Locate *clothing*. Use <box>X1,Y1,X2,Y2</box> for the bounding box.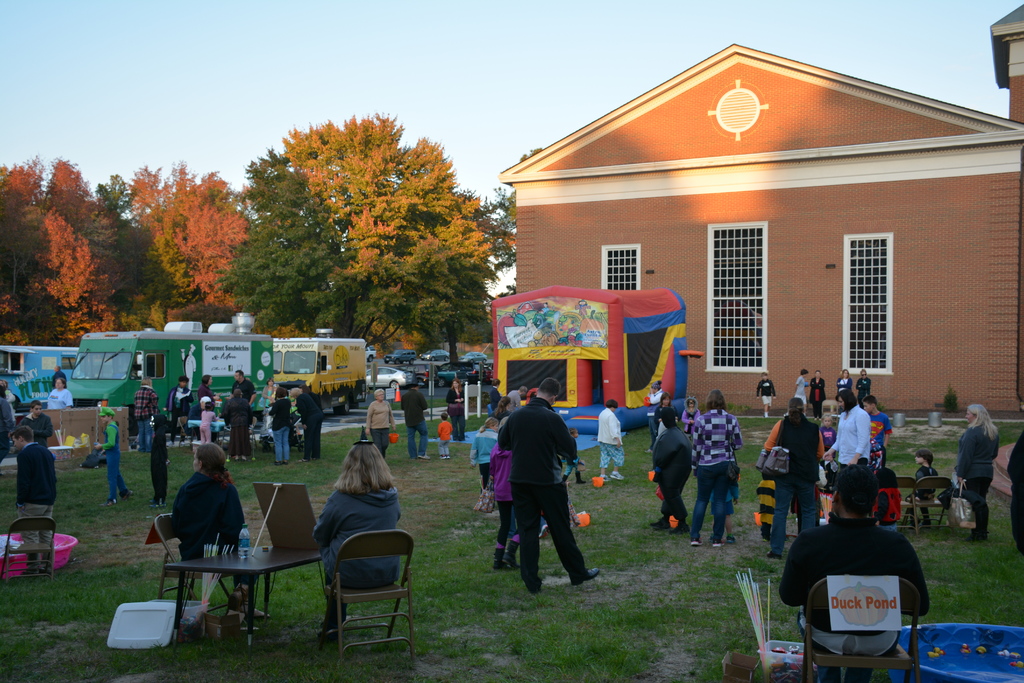
<box>832,375,851,407</box>.
